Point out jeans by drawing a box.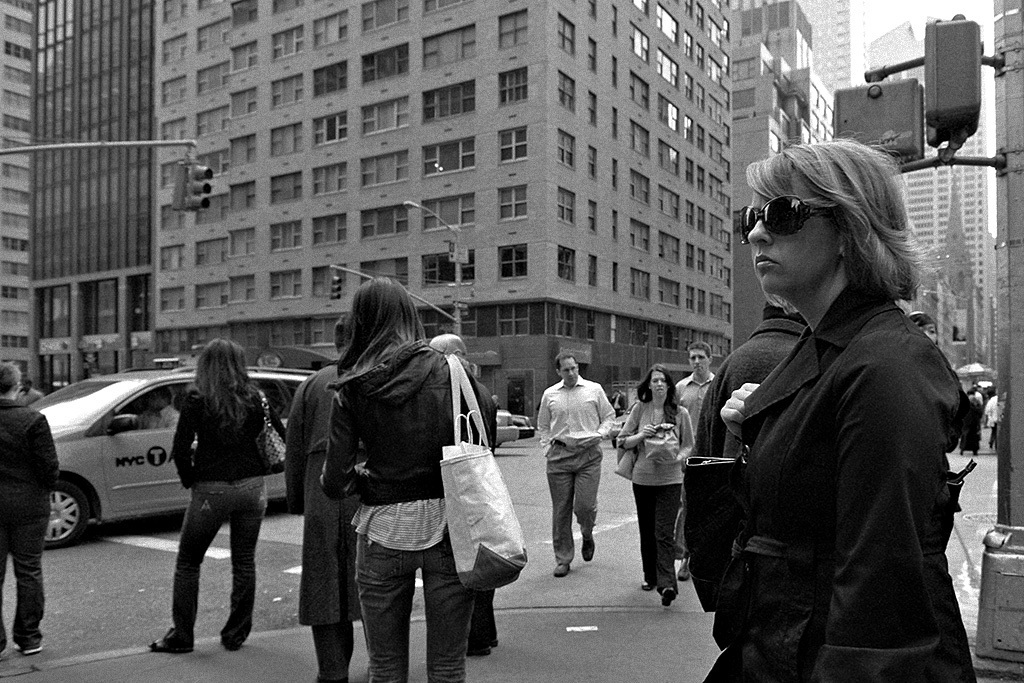
bbox=(358, 541, 471, 682).
